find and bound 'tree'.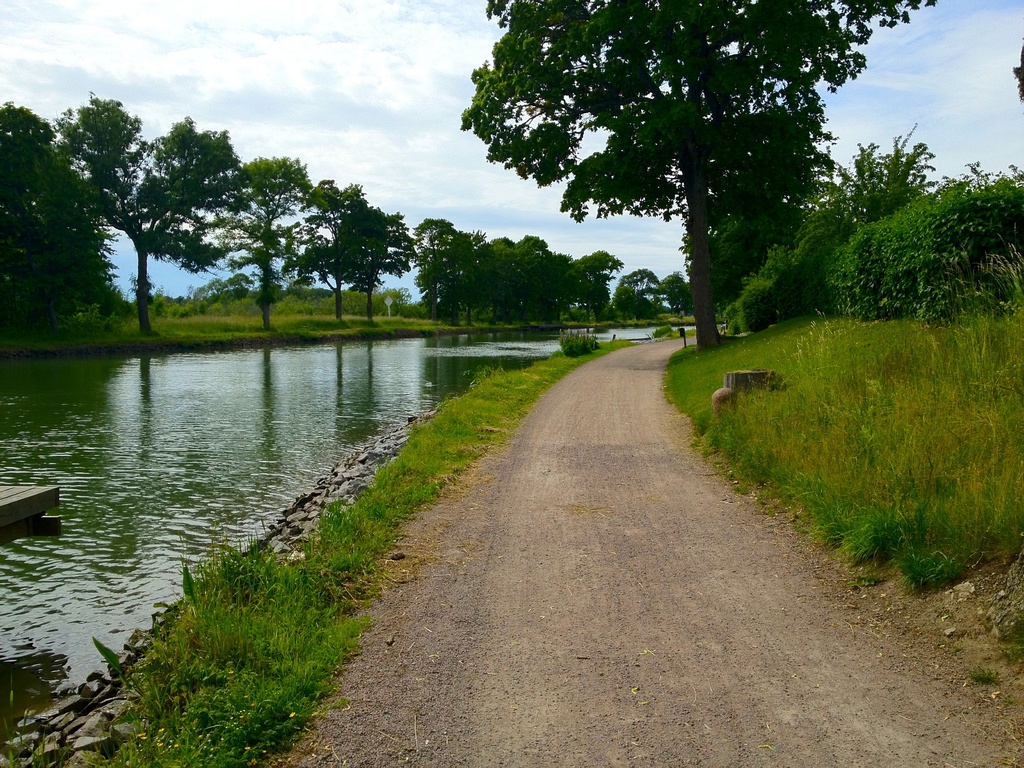
Bound: left=283, top=177, right=371, bottom=320.
